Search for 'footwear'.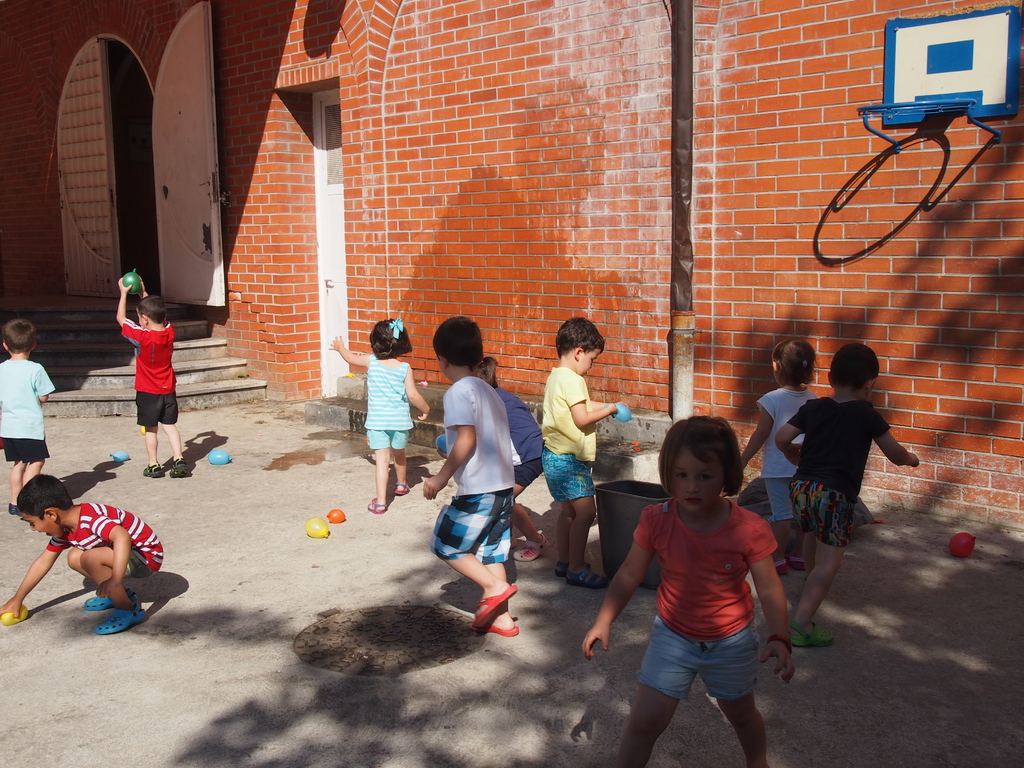
Found at 773:556:787:578.
